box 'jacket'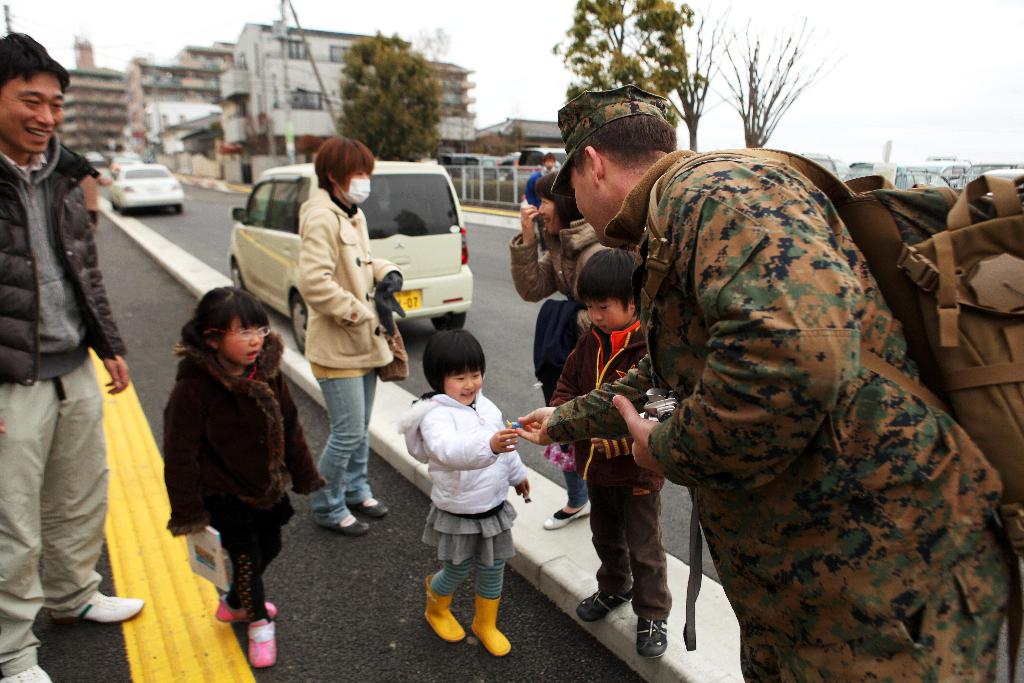
bbox=[509, 215, 604, 302]
